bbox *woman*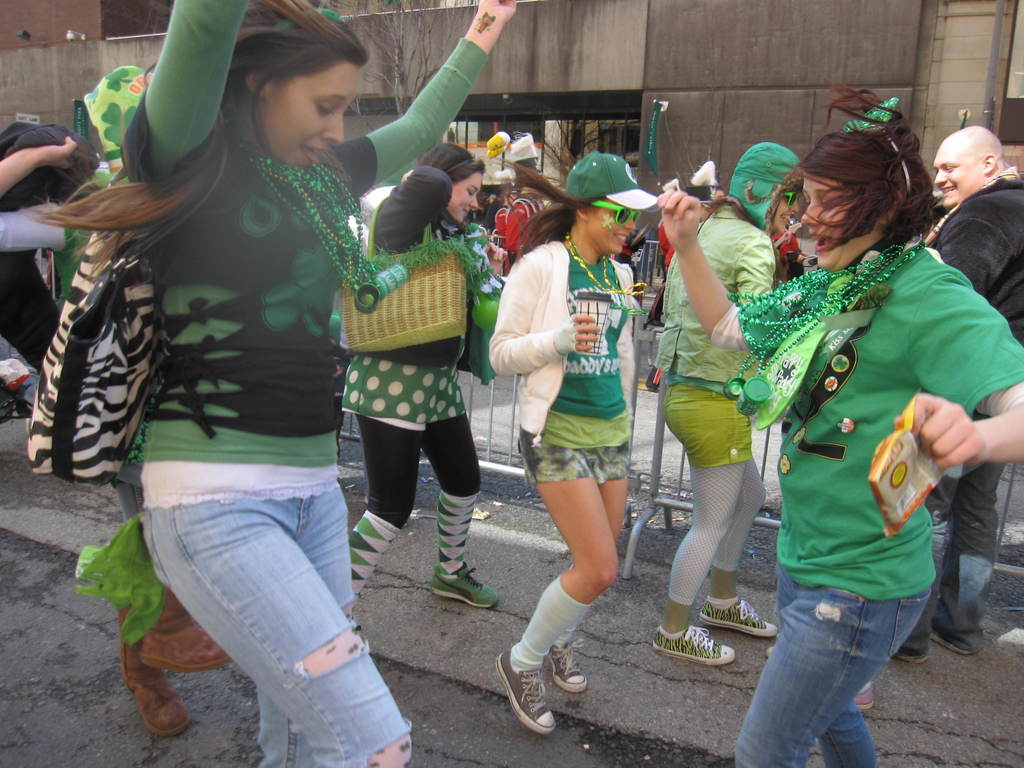
489, 166, 663, 712
